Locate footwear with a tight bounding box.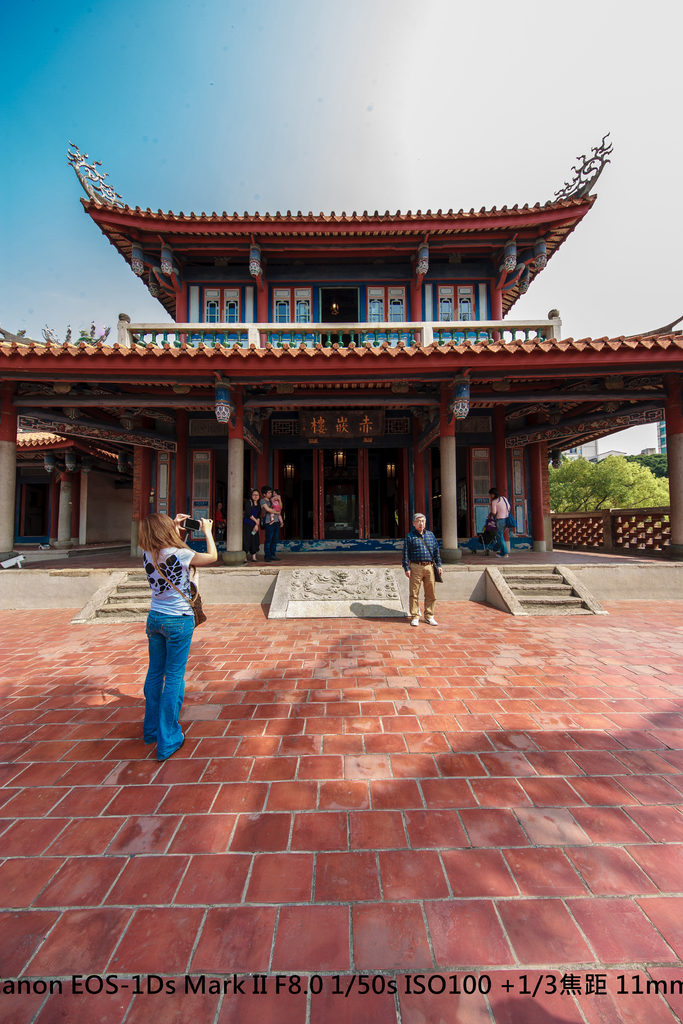
(411, 618, 421, 627).
